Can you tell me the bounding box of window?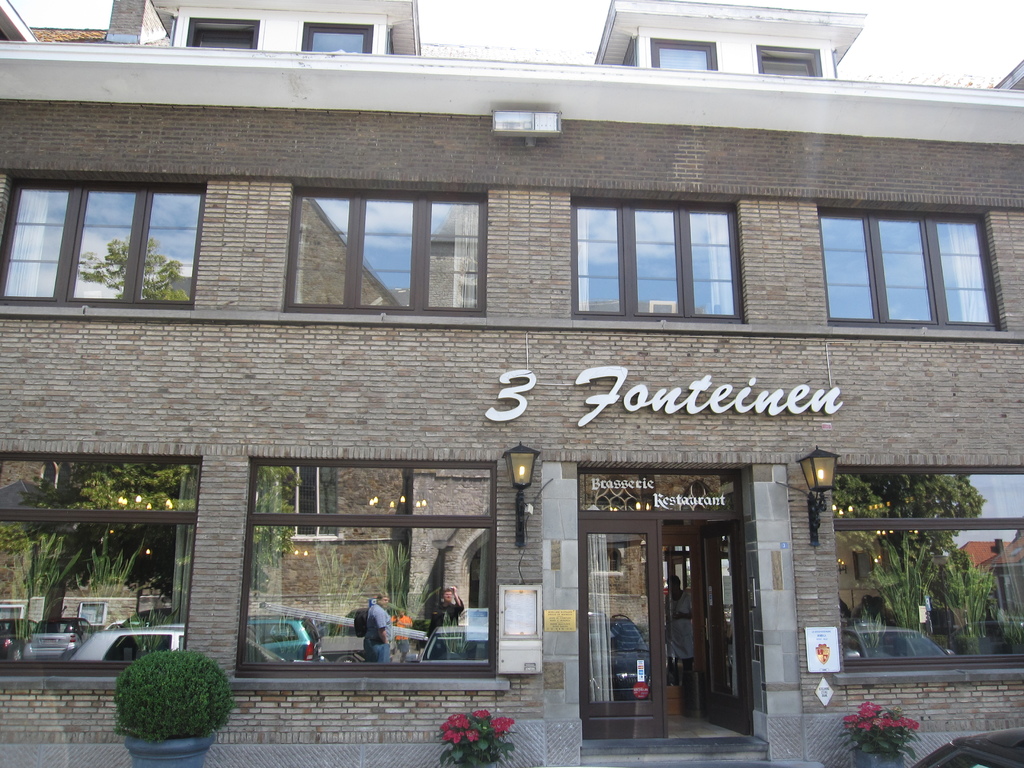
[x1=838, y1=471, x2=1023, y2=669].
